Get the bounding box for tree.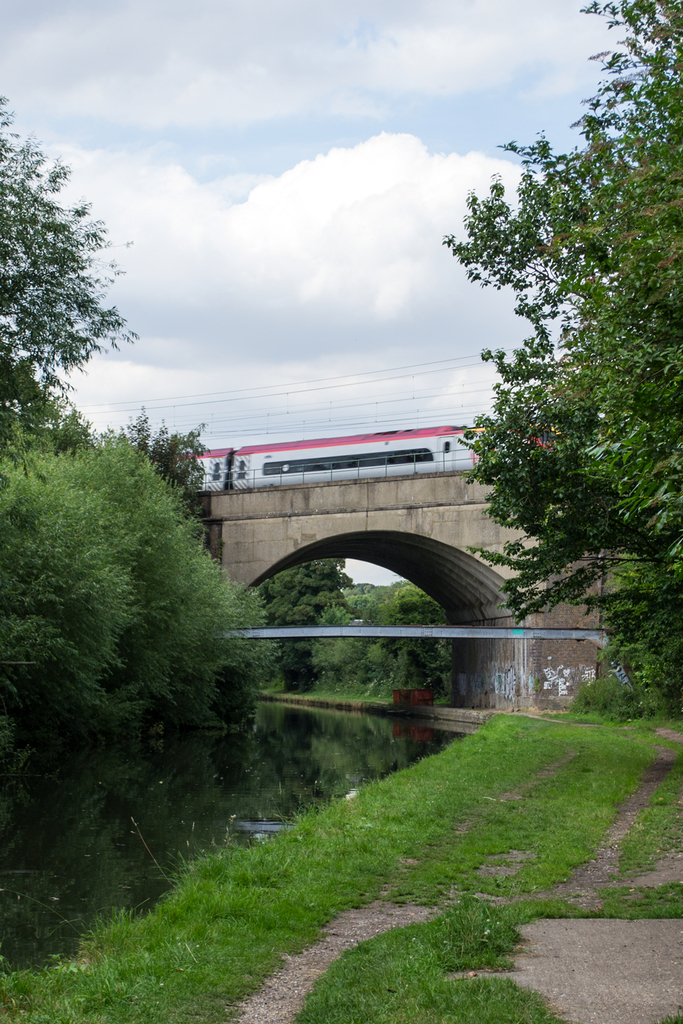
crop(432, 0, 682, 735).
